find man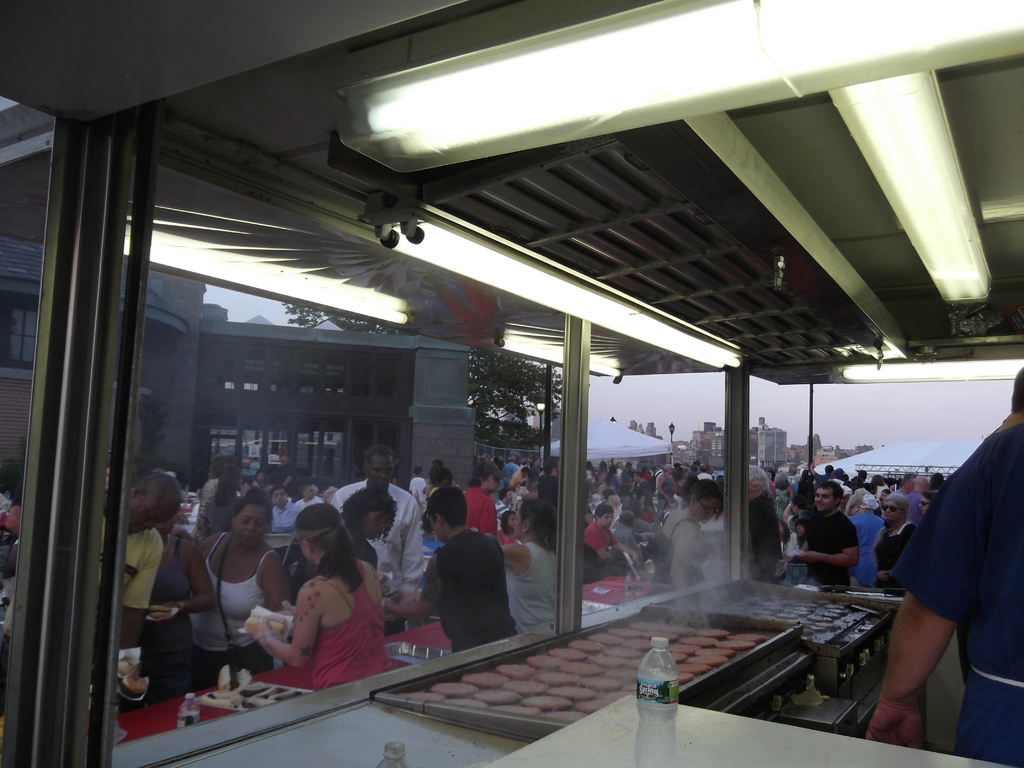
BBox(495, 489, 518, 530)
